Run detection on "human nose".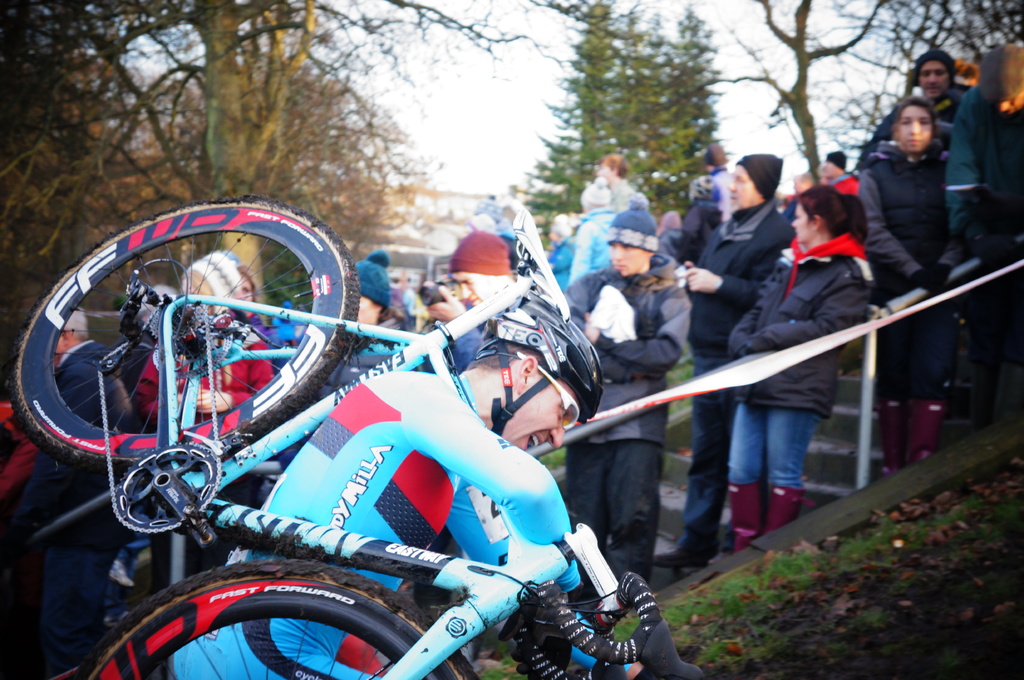
Result: Rect(909, 122, 920, 138).
